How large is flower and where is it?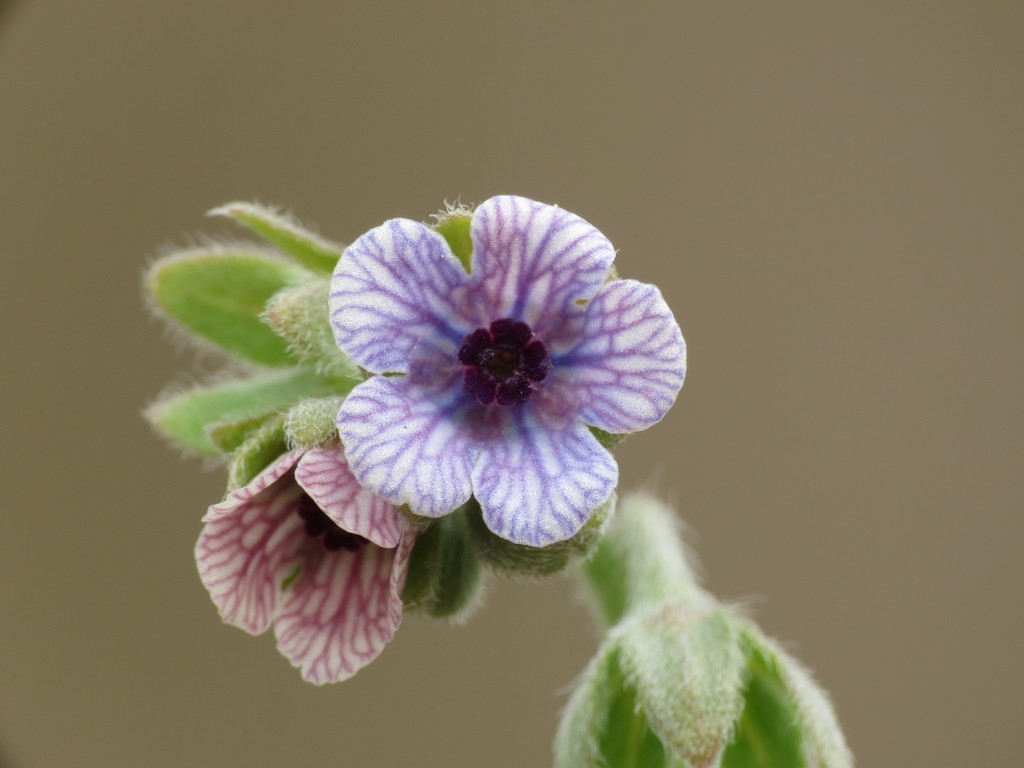
Bounding box: bbox(191, 436, 424, 688).
